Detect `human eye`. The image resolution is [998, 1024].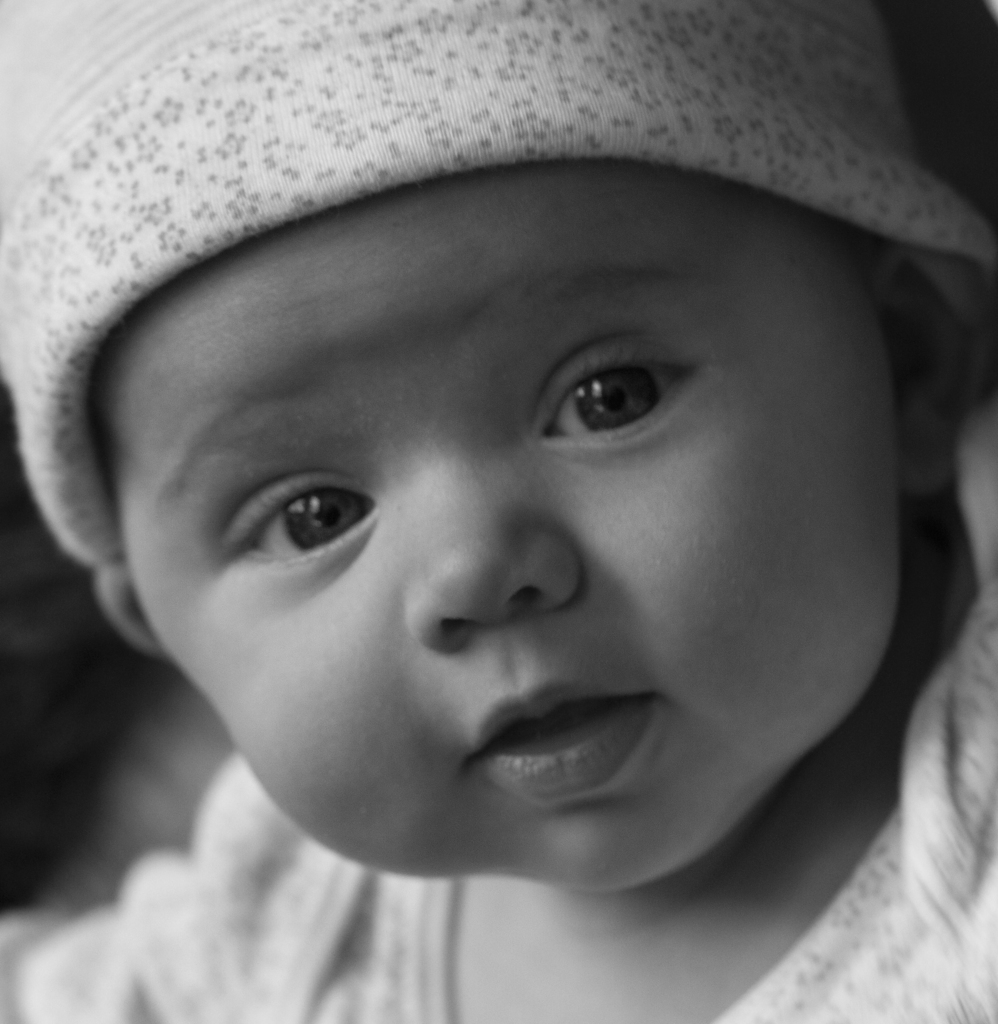
534 340 707 452.
